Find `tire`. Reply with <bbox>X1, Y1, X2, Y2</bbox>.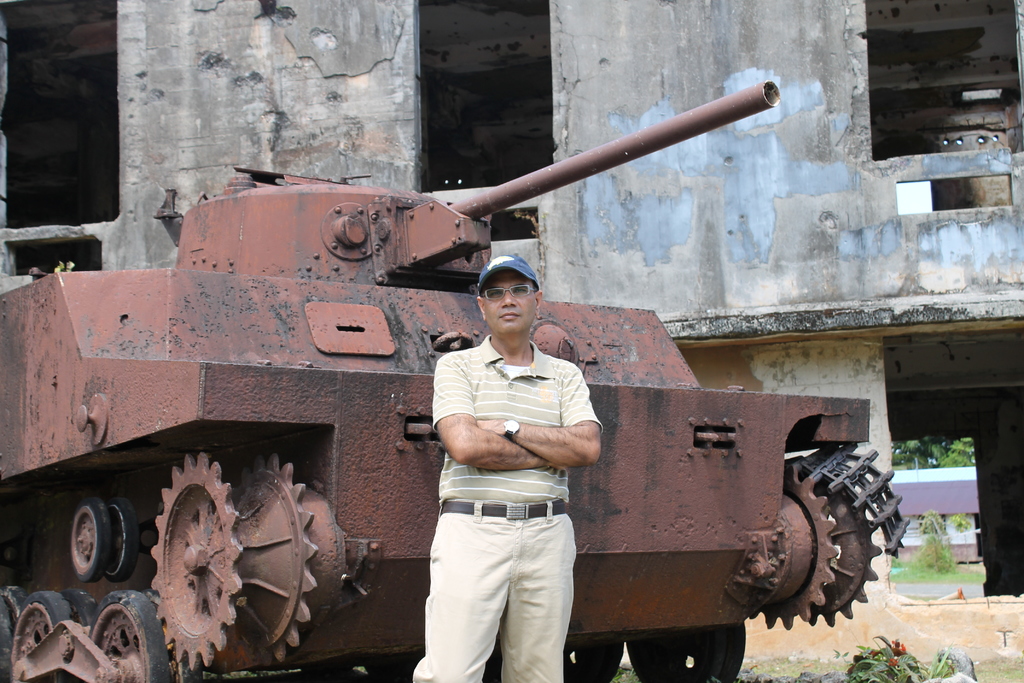
<bbox>71, 500, 110, 580</bbox>.
